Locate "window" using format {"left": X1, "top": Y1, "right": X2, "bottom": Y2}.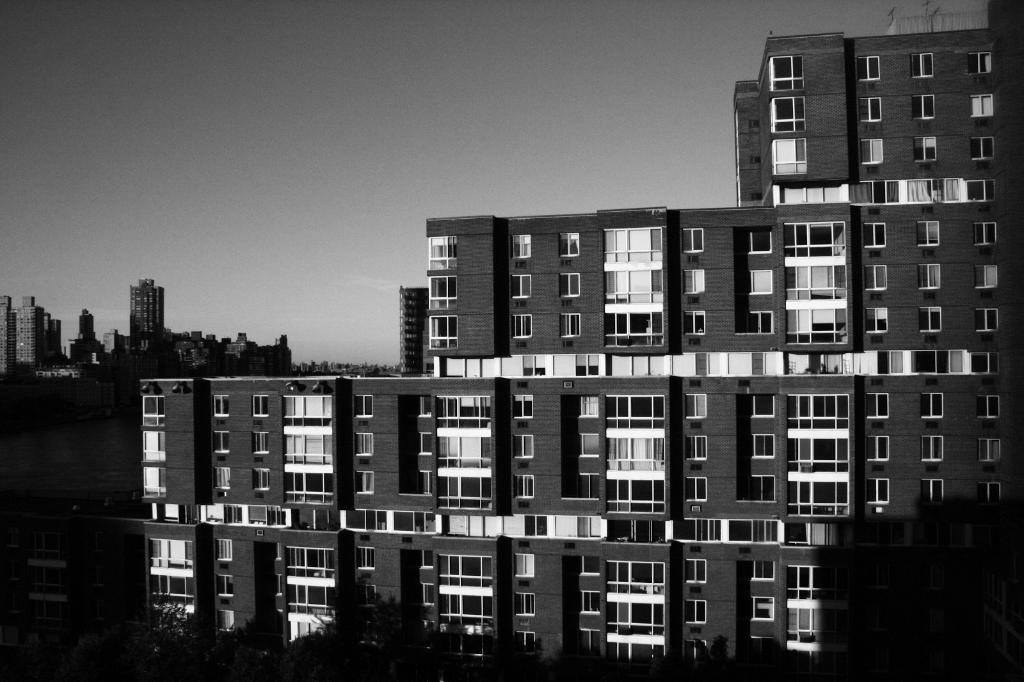
{"left": 785, "top": 308, "right": 849, "bottom": 348}.
